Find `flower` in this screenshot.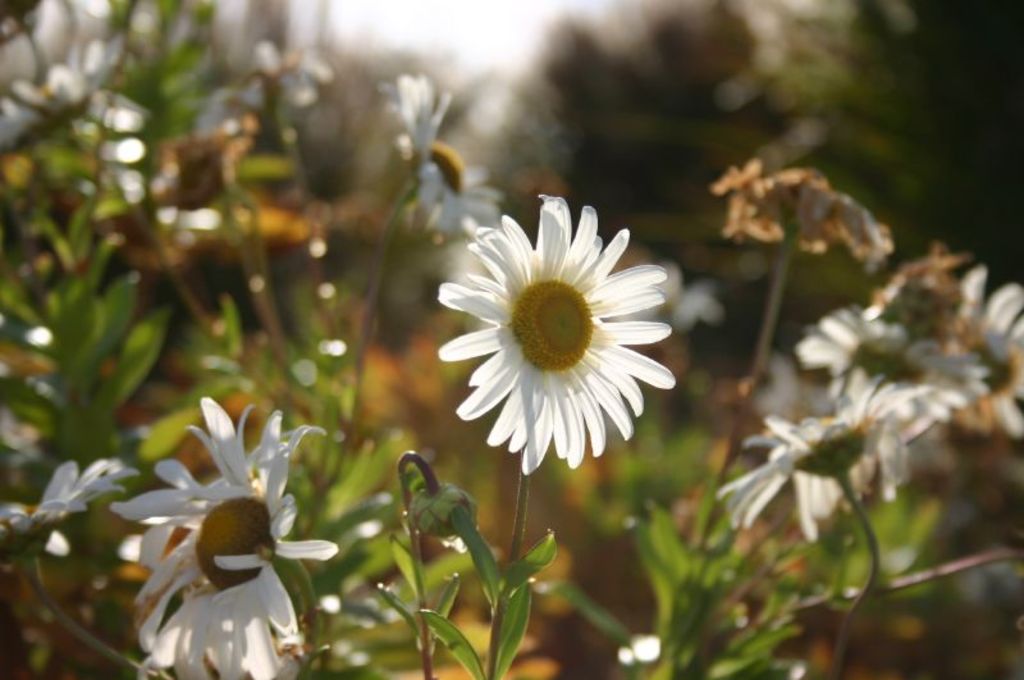
The bounding box for `flower` is [200,40,338,131].
